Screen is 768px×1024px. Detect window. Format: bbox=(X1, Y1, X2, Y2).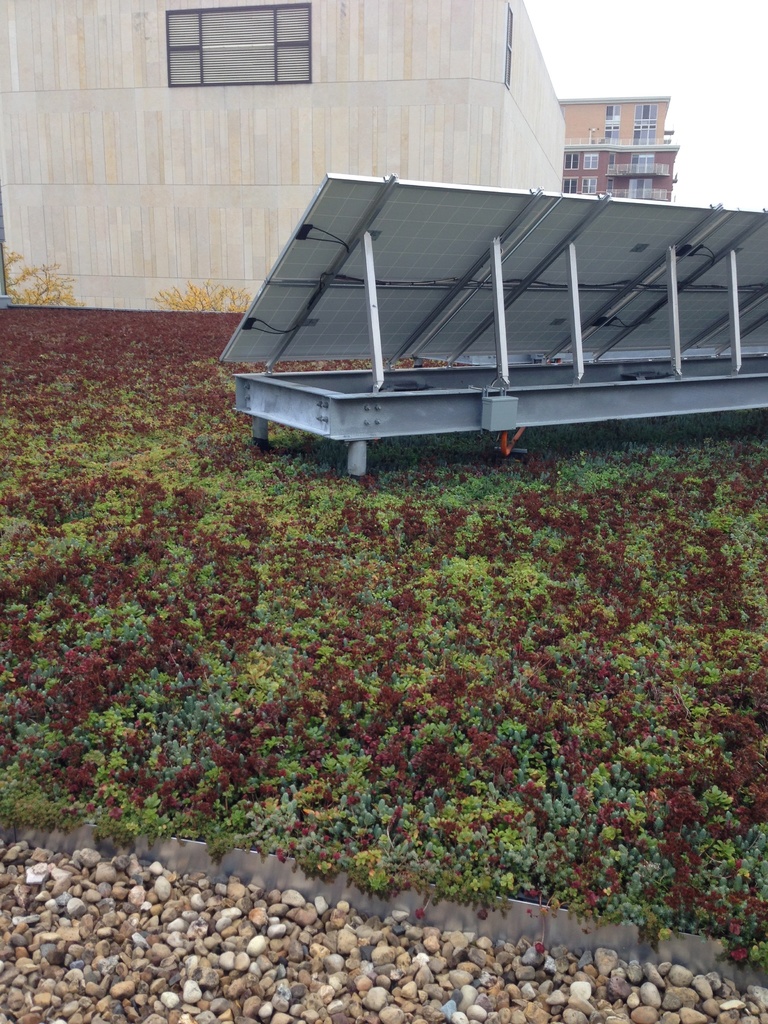
bbox=(602, 122, 620, 140).
